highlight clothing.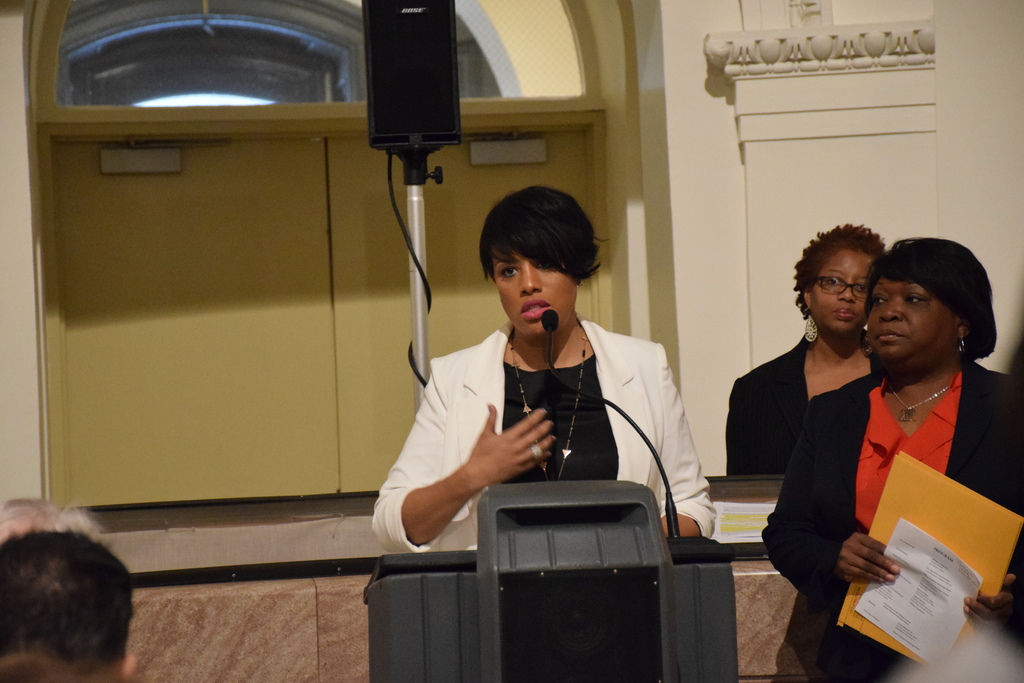
Highlighted region: [754, 359, 1023, 682].
